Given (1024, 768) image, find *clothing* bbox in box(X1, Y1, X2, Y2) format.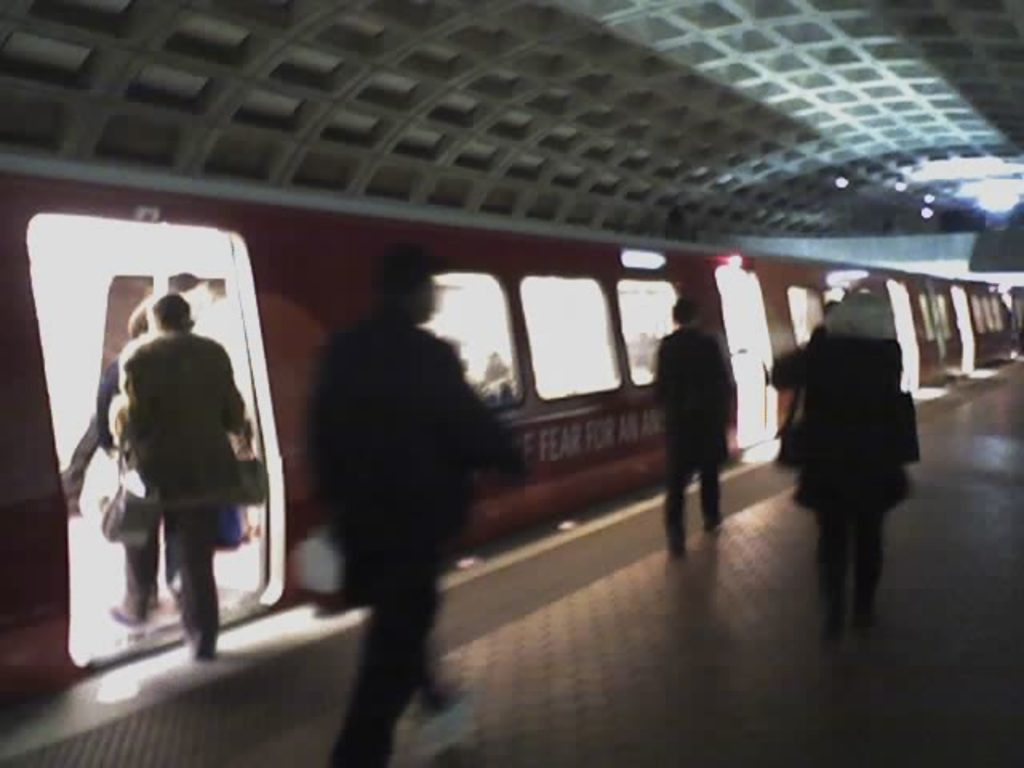
box(296, 317, 528, 766).
